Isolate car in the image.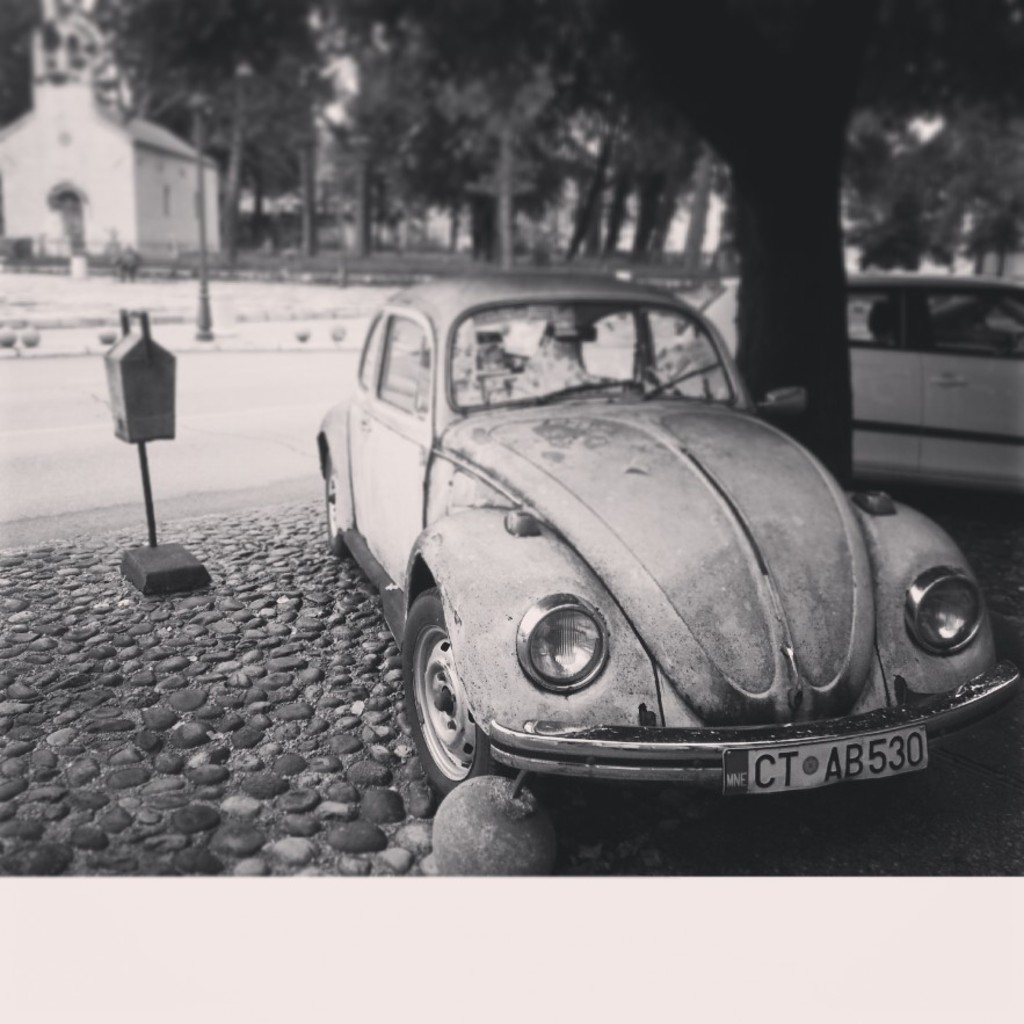
Isolated region: (312,276,1022,800).
